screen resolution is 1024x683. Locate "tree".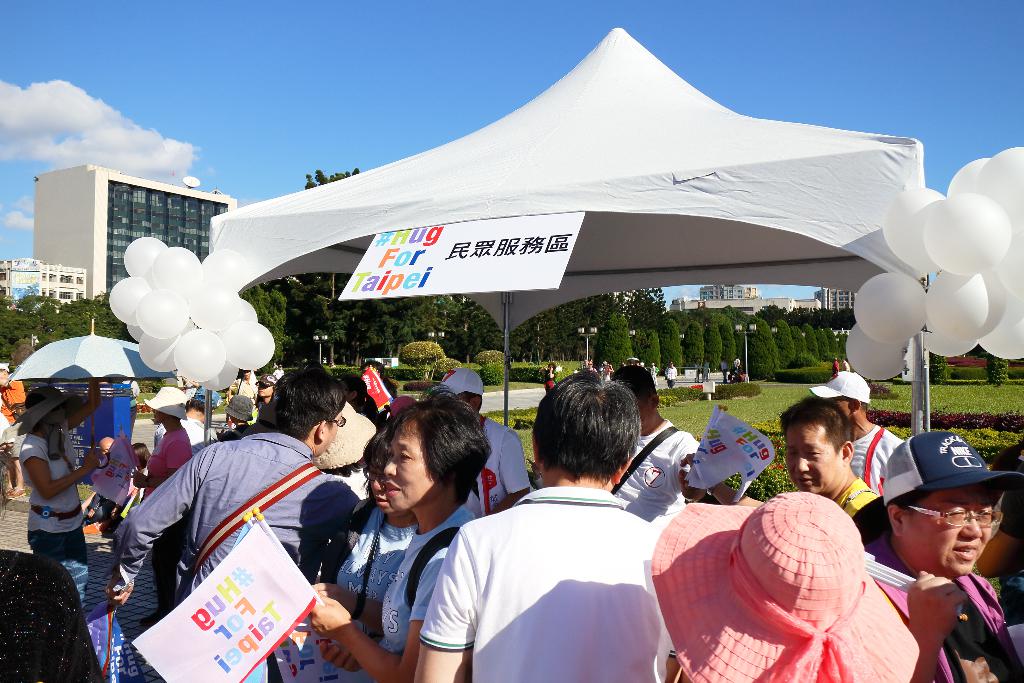
[x1=717, y1=322, x2=739, y2=372].
